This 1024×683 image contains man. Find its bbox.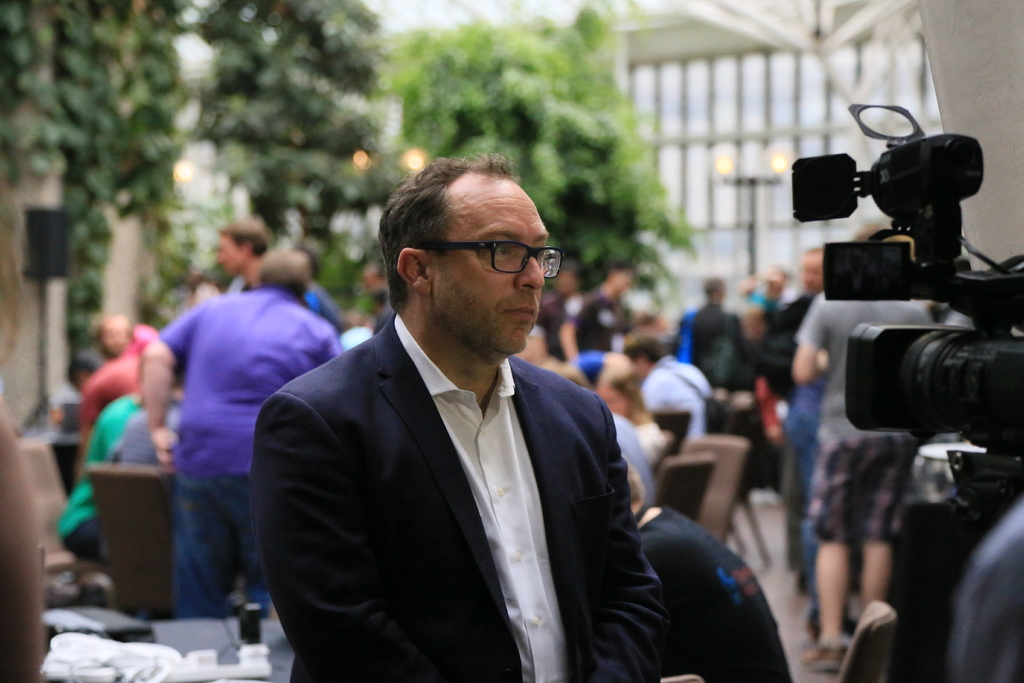
[243,158,700,673].
